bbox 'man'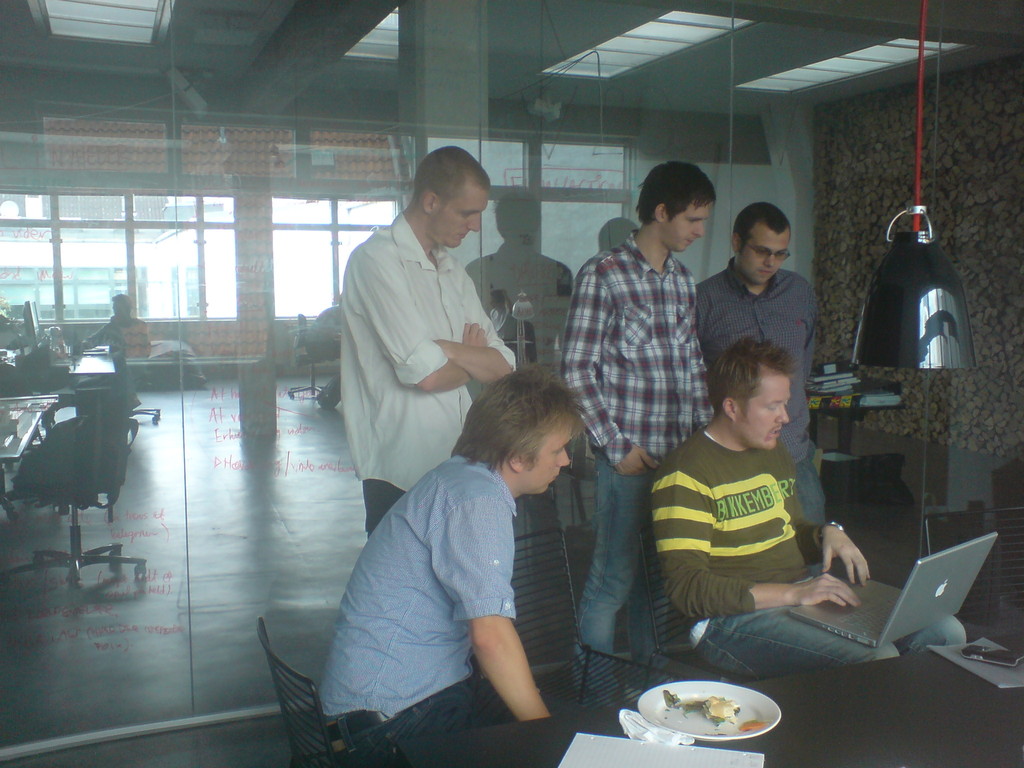
(643,339,962,676)
